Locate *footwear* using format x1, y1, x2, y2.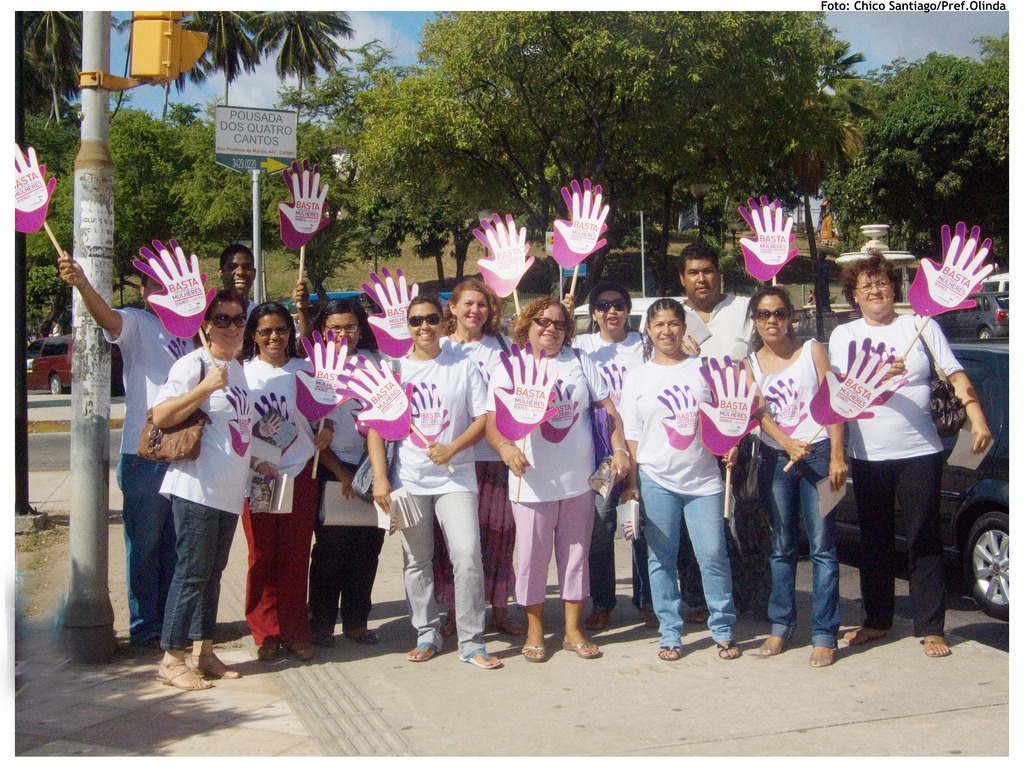
286, 639, 315, 660.
